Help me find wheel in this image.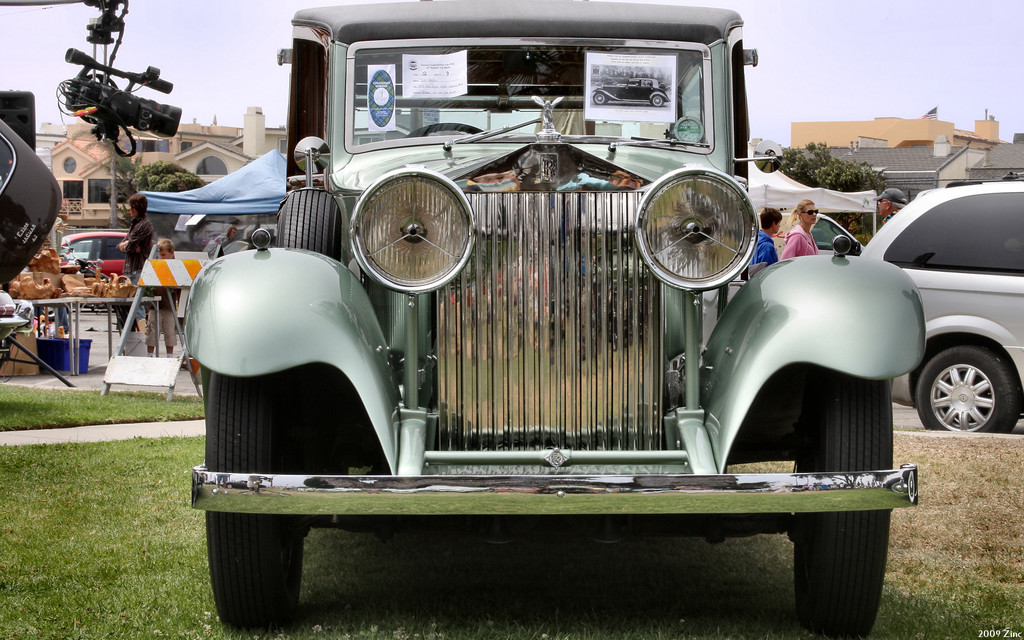
Found it: [x1=403, y1=120, x2=483, y2=137].
